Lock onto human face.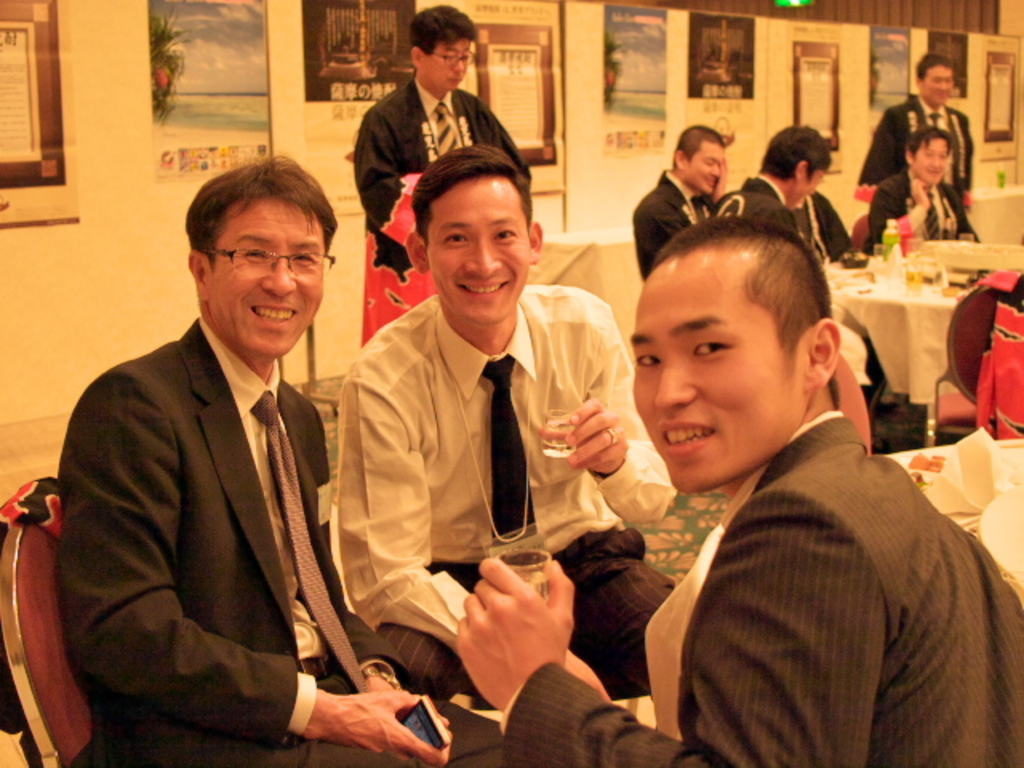
Locked: (x1=421, y1=37, x2=472, y2=91).
